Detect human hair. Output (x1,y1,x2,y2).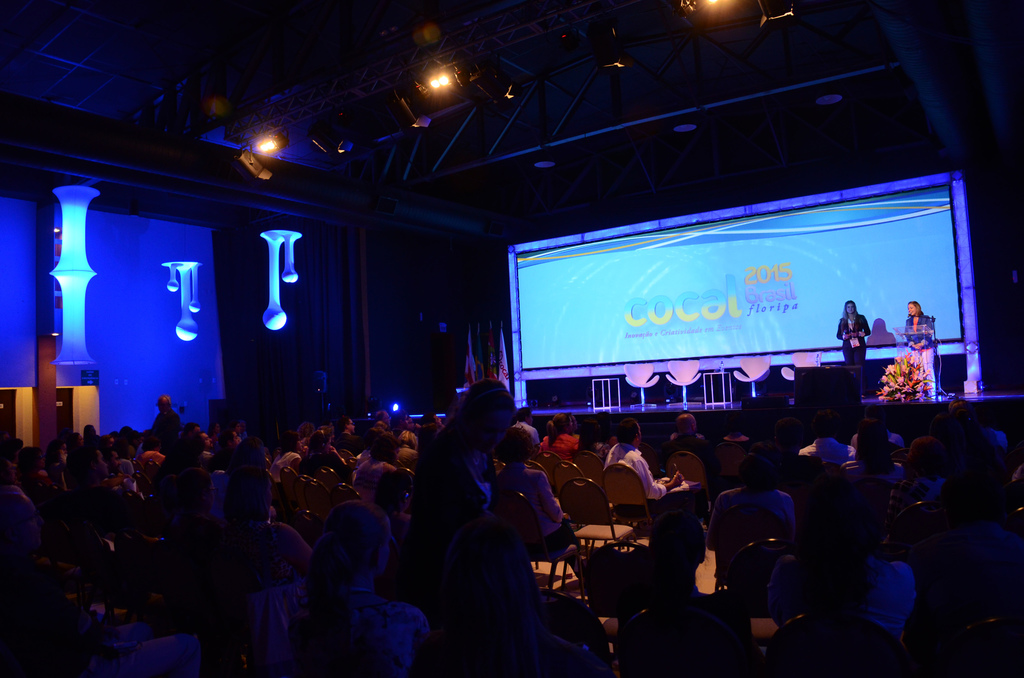
(907,302,924,321).
